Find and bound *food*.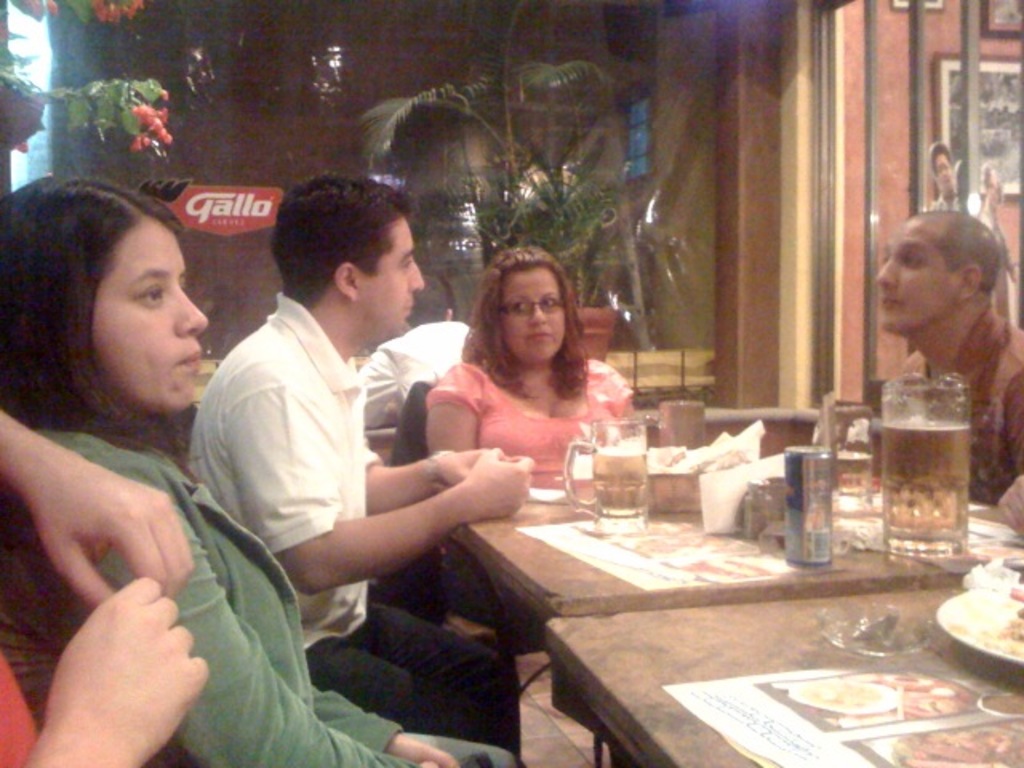
Bound: x1=963, y1=555, x2=1022, y2=656.
